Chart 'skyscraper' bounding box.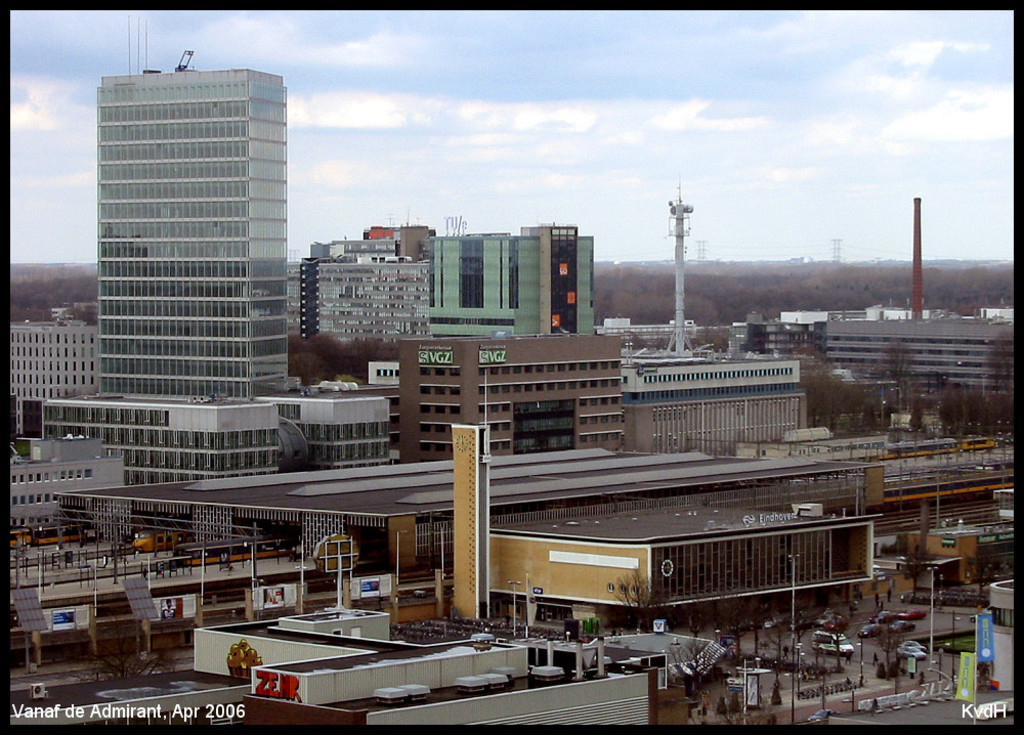
Charted: box(429, 231, 540, 338).
